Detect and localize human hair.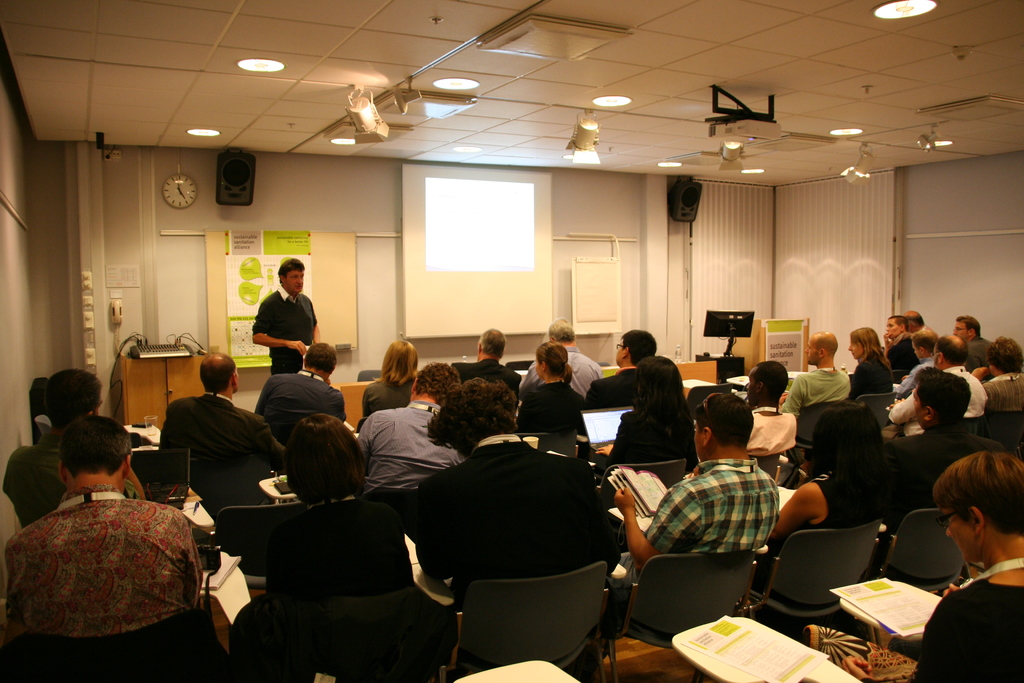
Localized at pyautogui.locateOnScreen(202, 352, 231, 394).
